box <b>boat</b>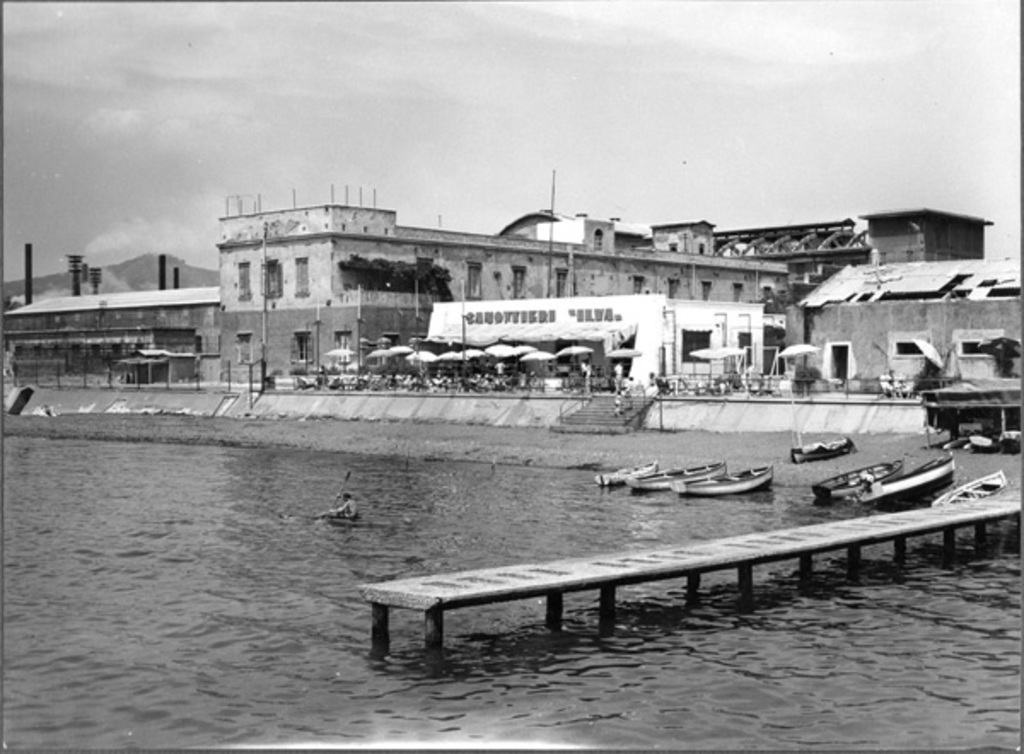
BBox(594, 466, 659, 486)
